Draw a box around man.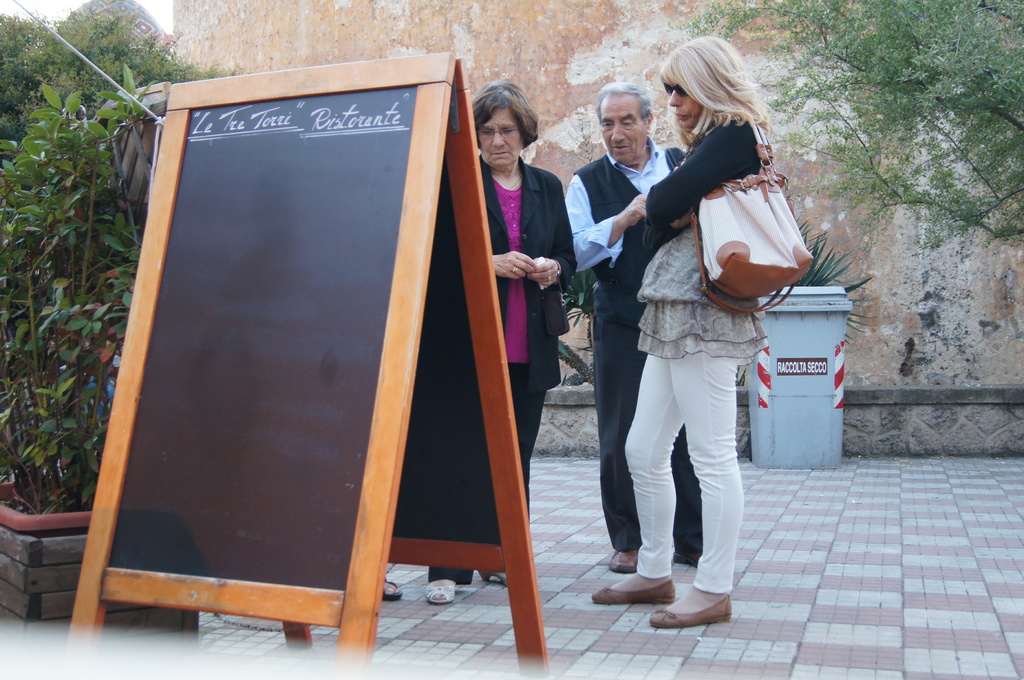
crop(563, 79, 703, 572).
